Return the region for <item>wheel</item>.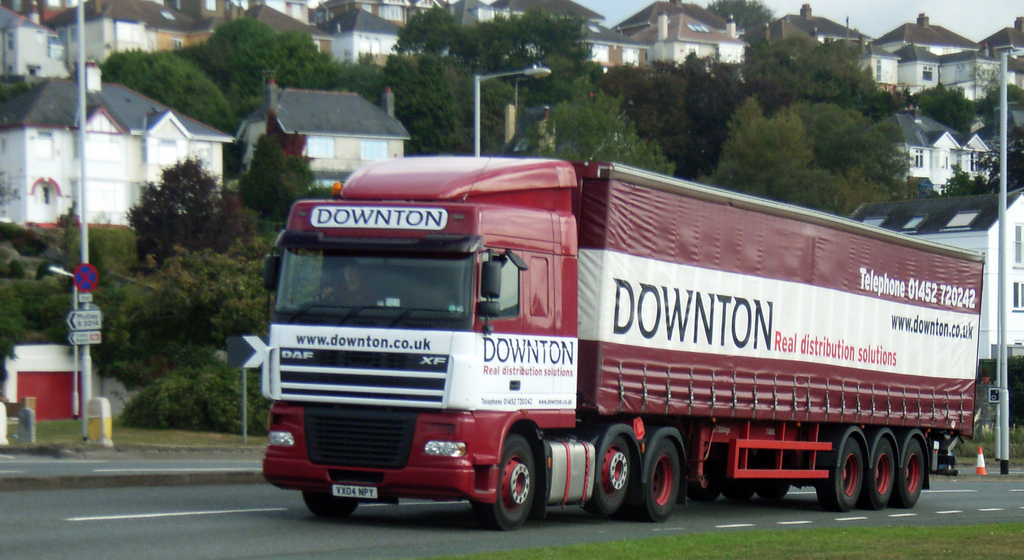
bbox=(312, 287, 341, 306).
